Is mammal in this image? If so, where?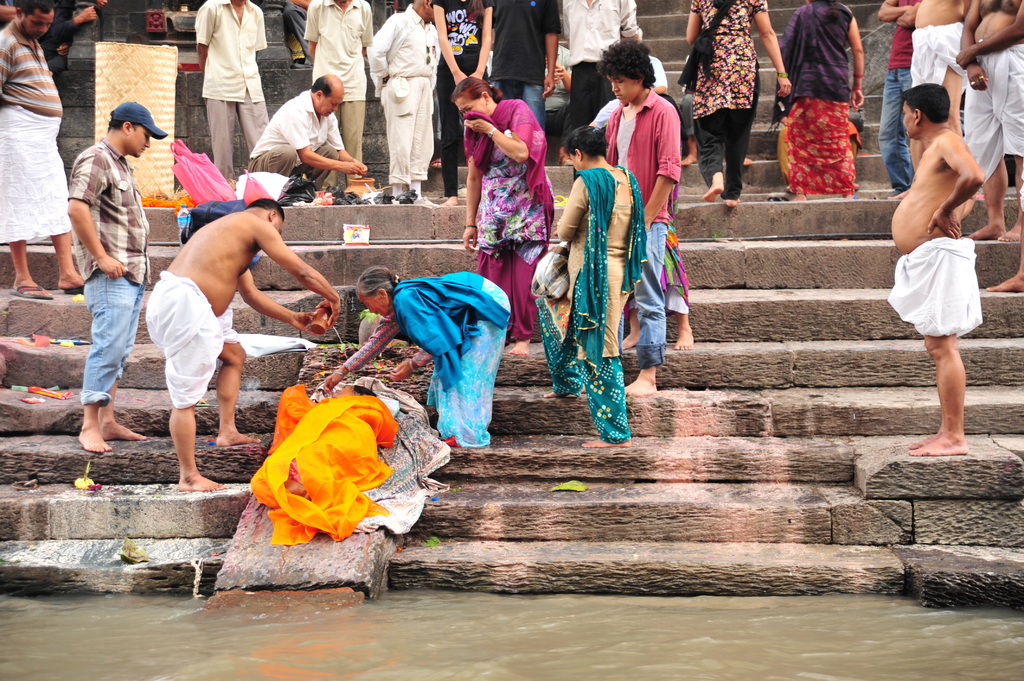
Yes, at x1=451 y1=76 x2=557 y2=357.
